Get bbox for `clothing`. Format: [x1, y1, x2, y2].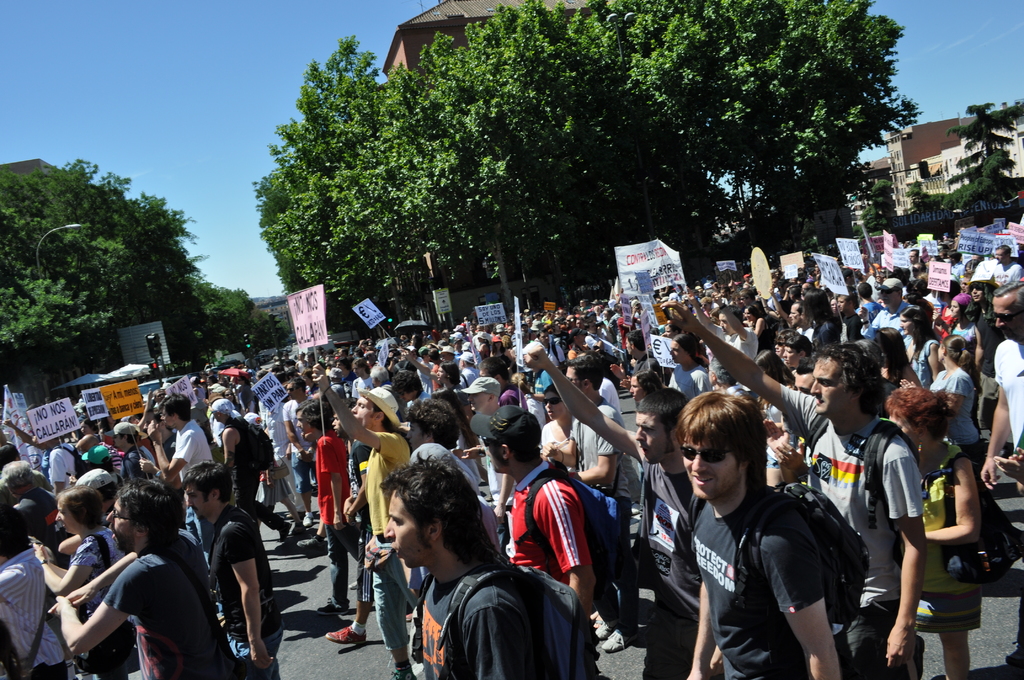
[497, 386, 533, 420].
